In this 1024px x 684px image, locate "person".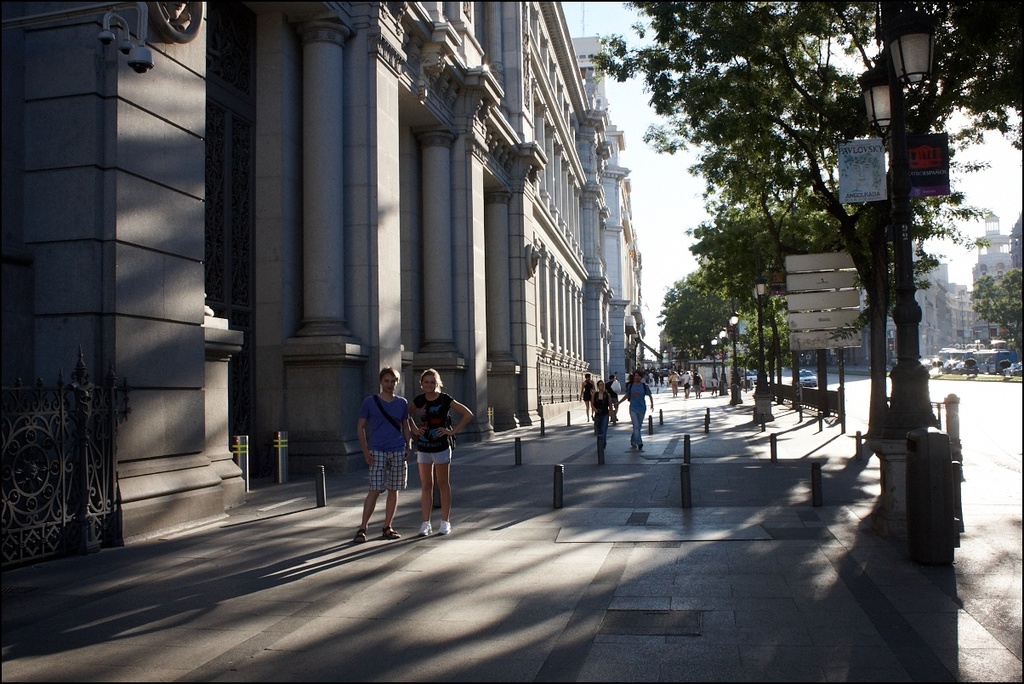
Bounding box: detection(665, 371, 678, 397).
